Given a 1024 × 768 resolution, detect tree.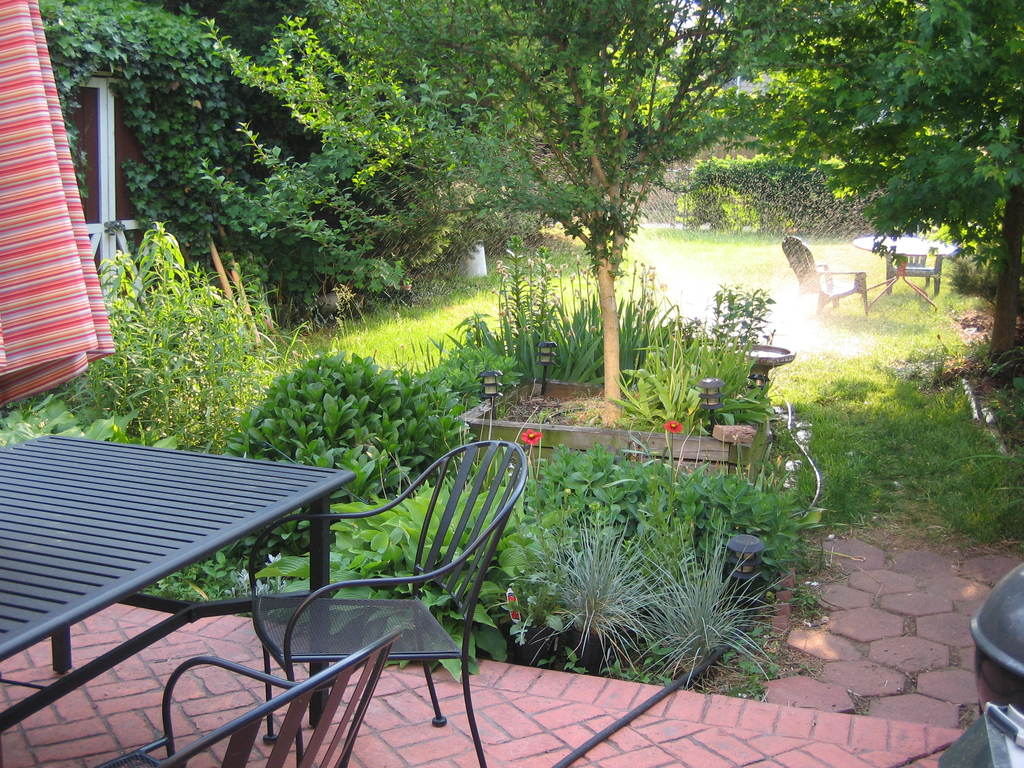
[x1=26, y1=0, x2=342, y2=335].
